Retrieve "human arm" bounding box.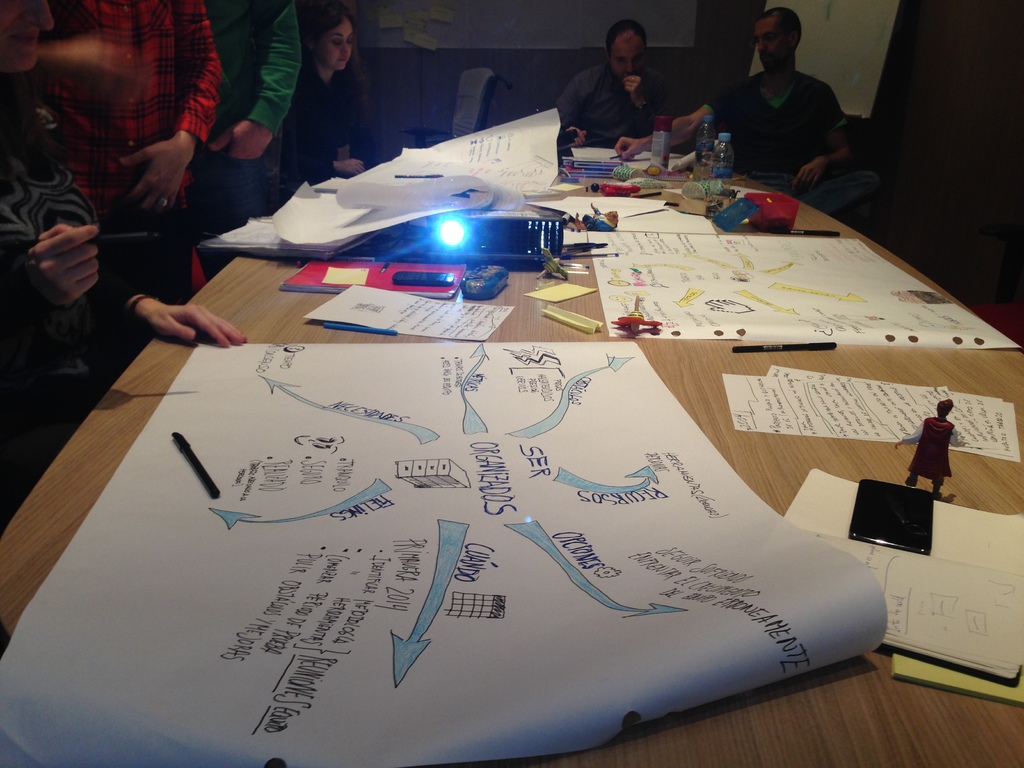
Bounding box: [x1=107, y1=262, x2=247, y2=358].
